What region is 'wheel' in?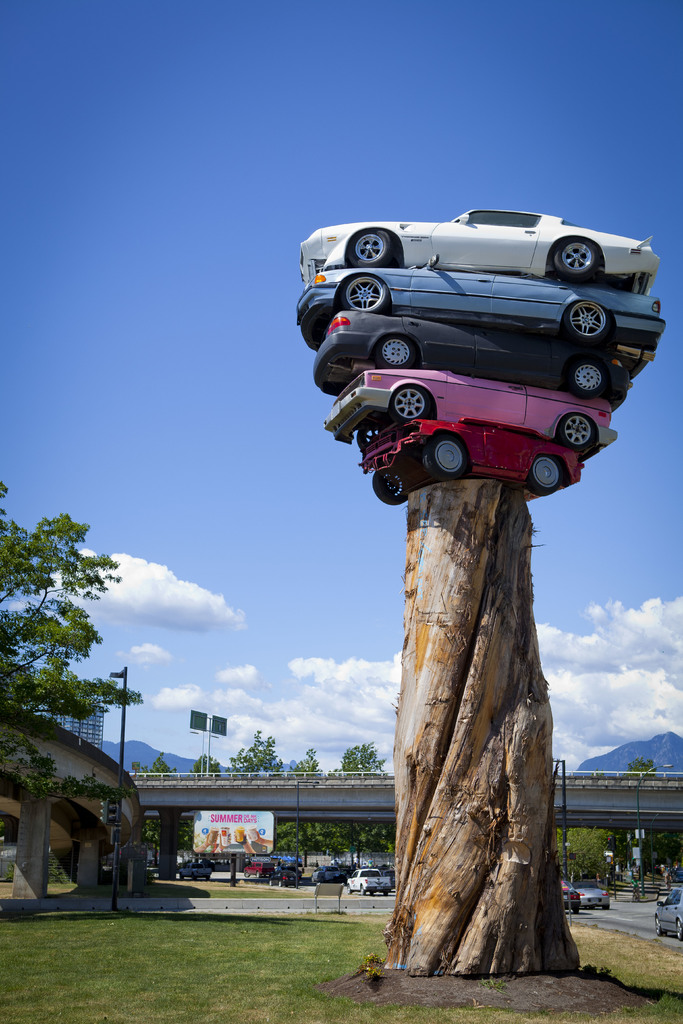
<box>575,358,617,393</box>.
